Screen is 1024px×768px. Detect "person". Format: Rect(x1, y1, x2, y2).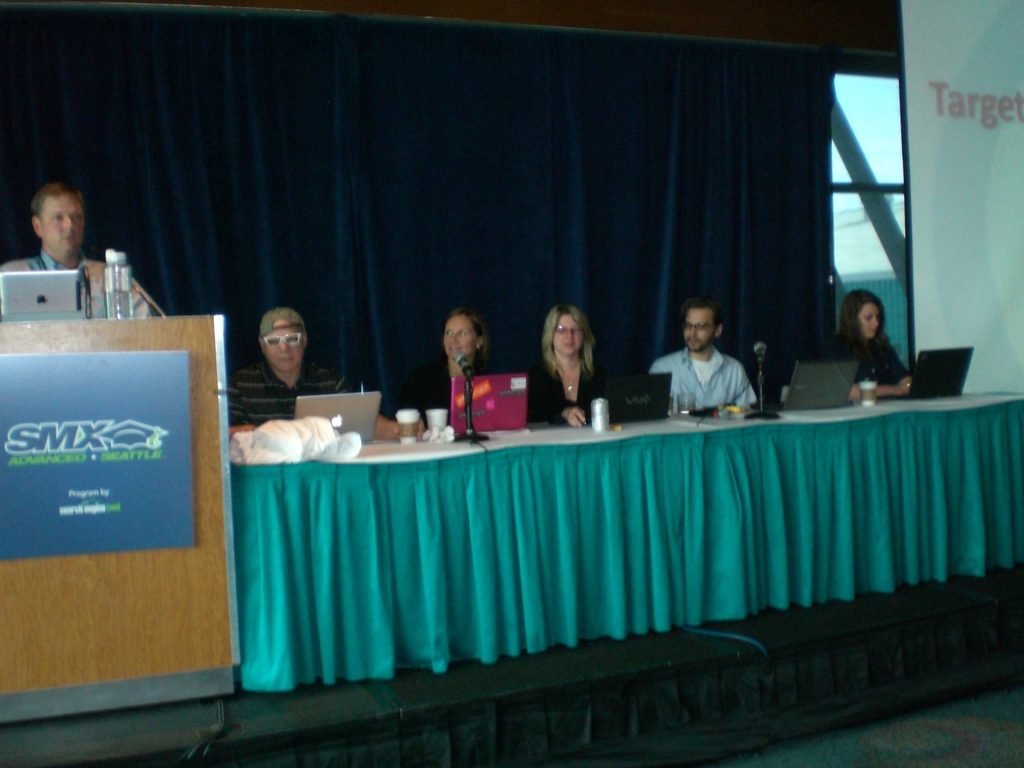
Rect(812, 287, 911, 403).
